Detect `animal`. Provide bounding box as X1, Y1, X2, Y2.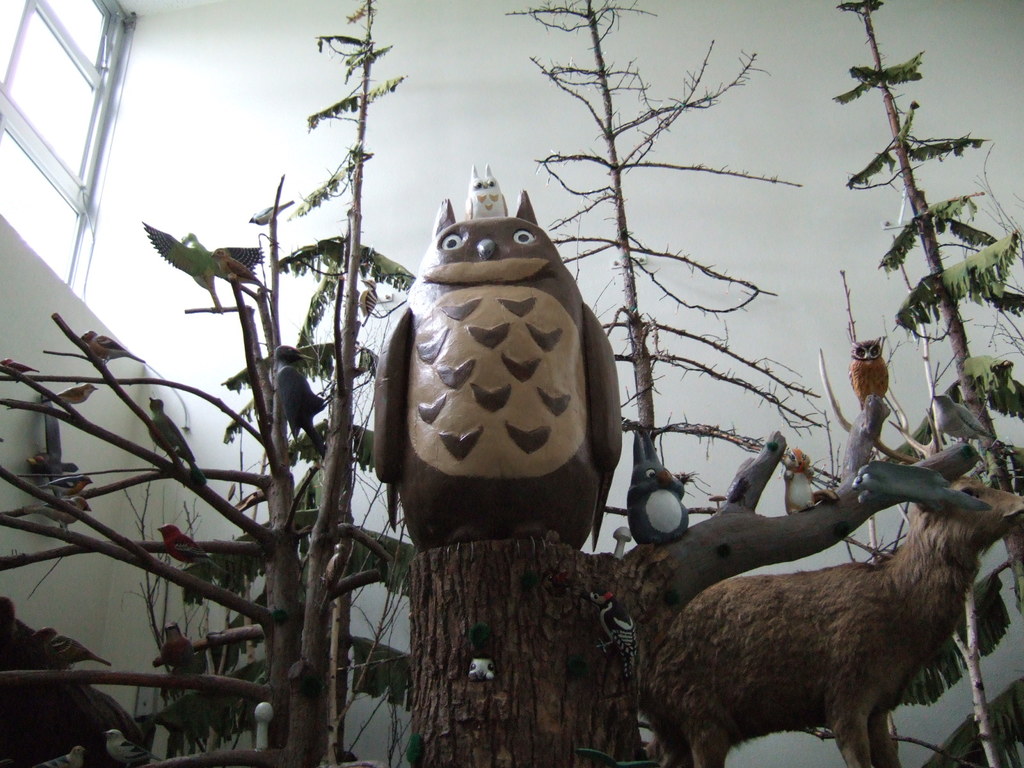
461, 161, 510, 223.
